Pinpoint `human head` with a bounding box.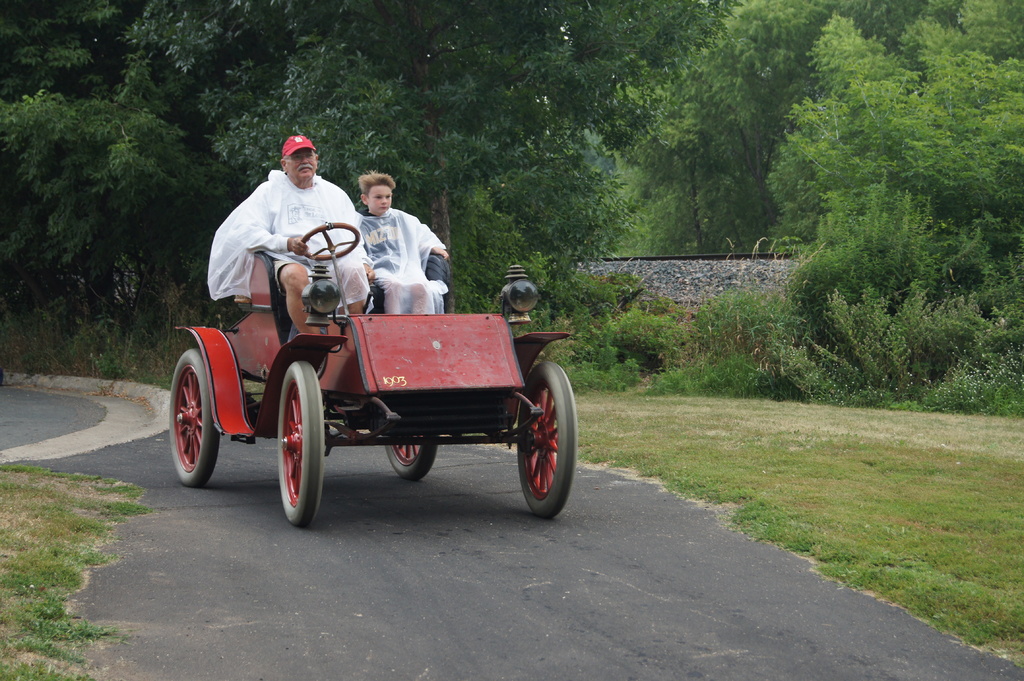
BBox(358, 174, 397, 212).
